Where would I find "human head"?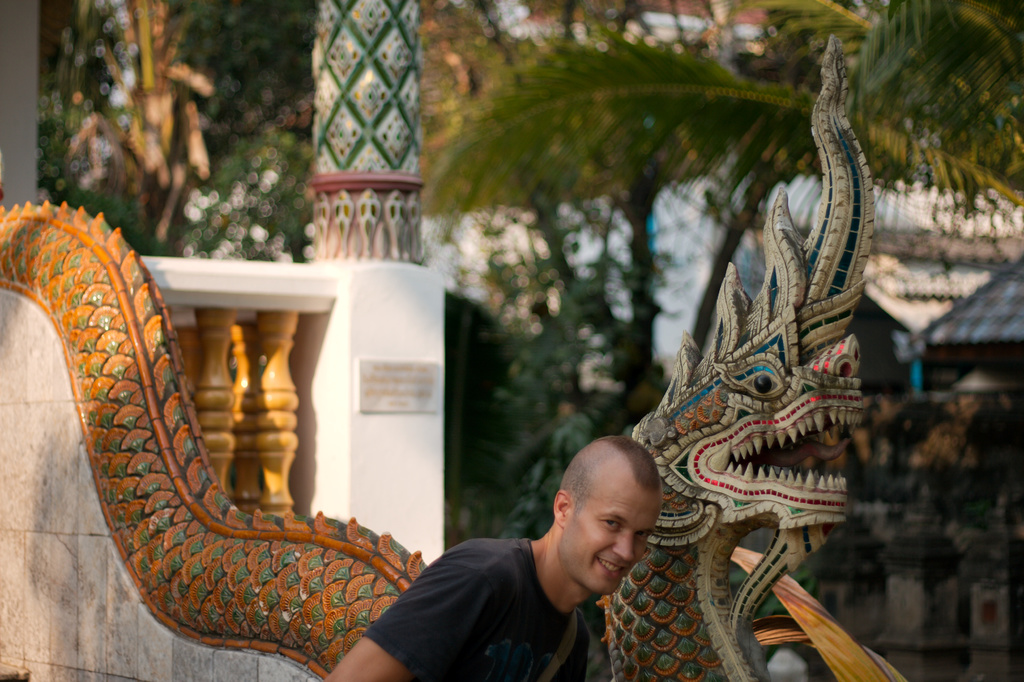
At [551, 437, 666, 601].
